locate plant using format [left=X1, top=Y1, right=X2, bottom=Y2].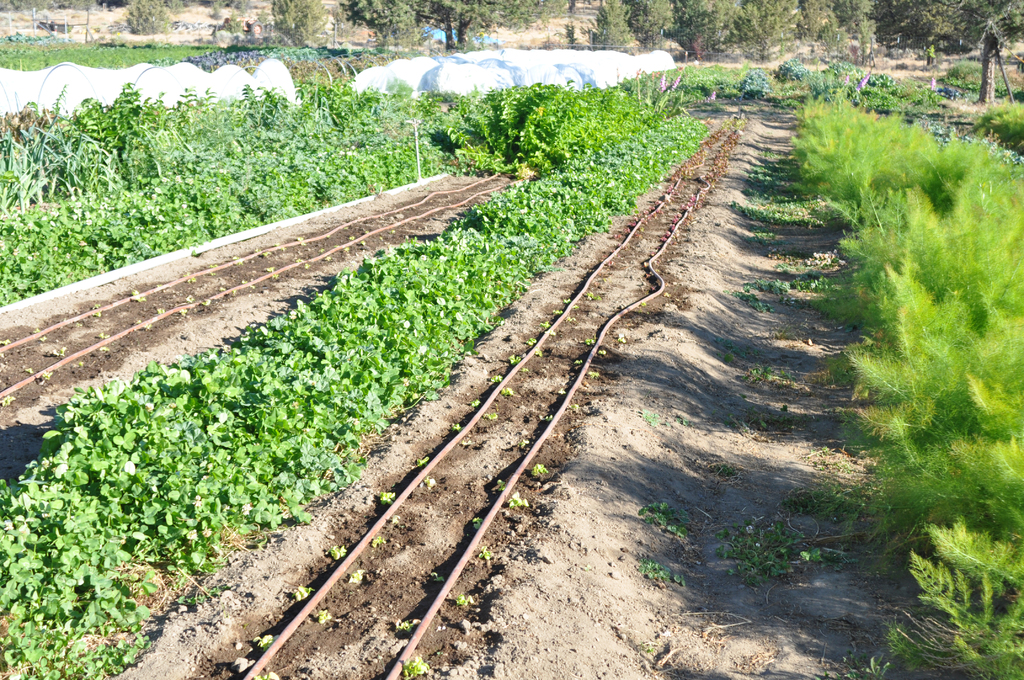
[left=457, top=592, right=470, bottom=610].
